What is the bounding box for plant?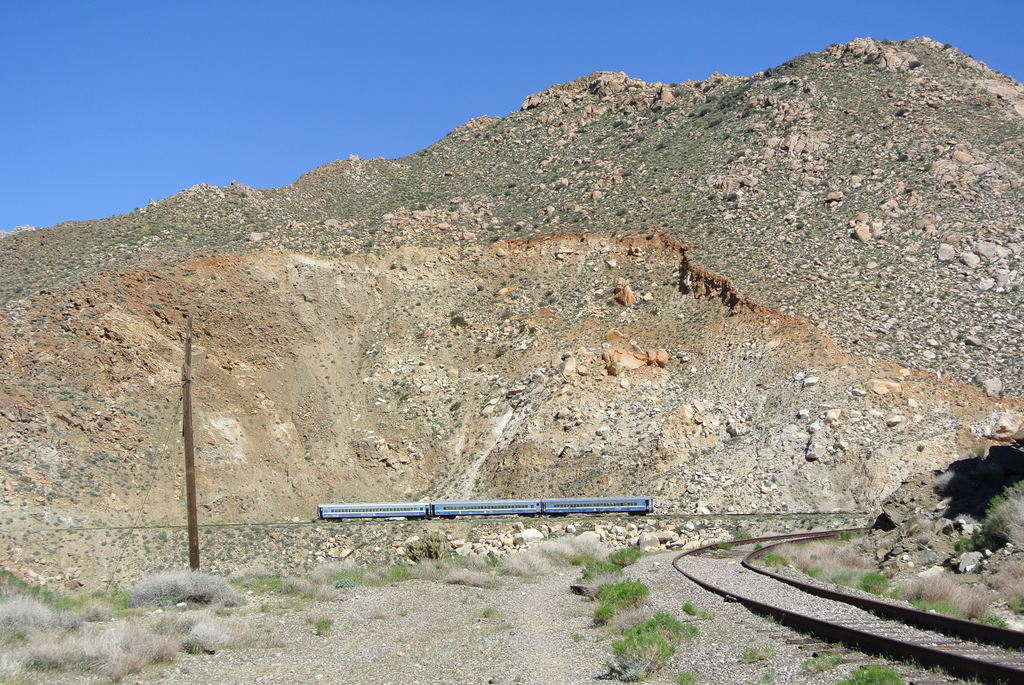
rect(853, 664, 903, 684).
